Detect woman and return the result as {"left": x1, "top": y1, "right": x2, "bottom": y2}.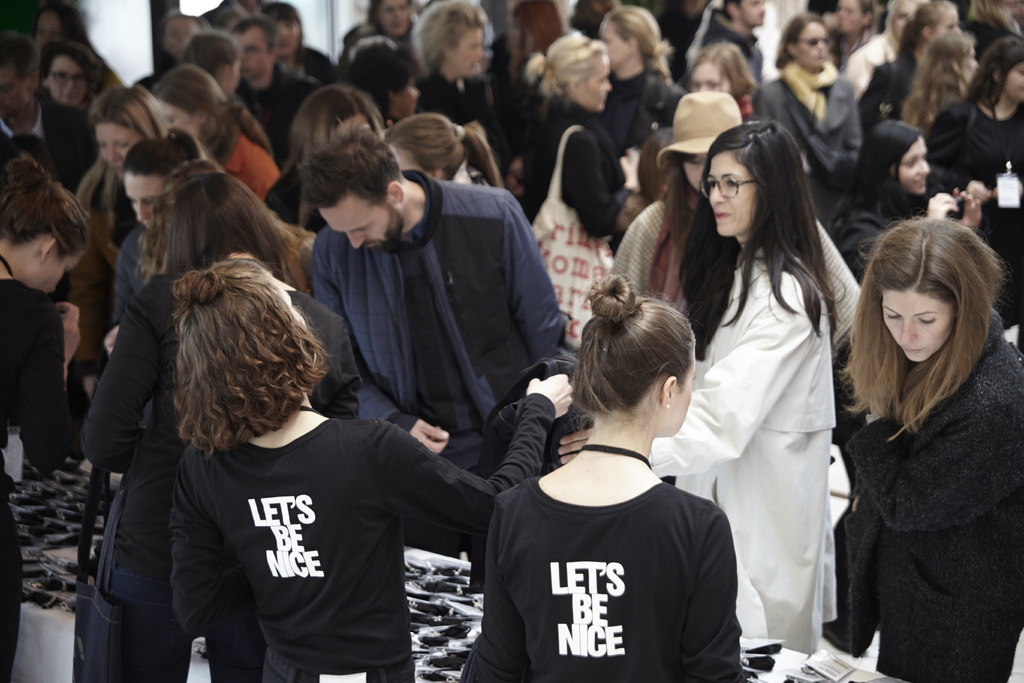
{"left": 339, "top": 37, "right": 420, "bottom": 134}.
